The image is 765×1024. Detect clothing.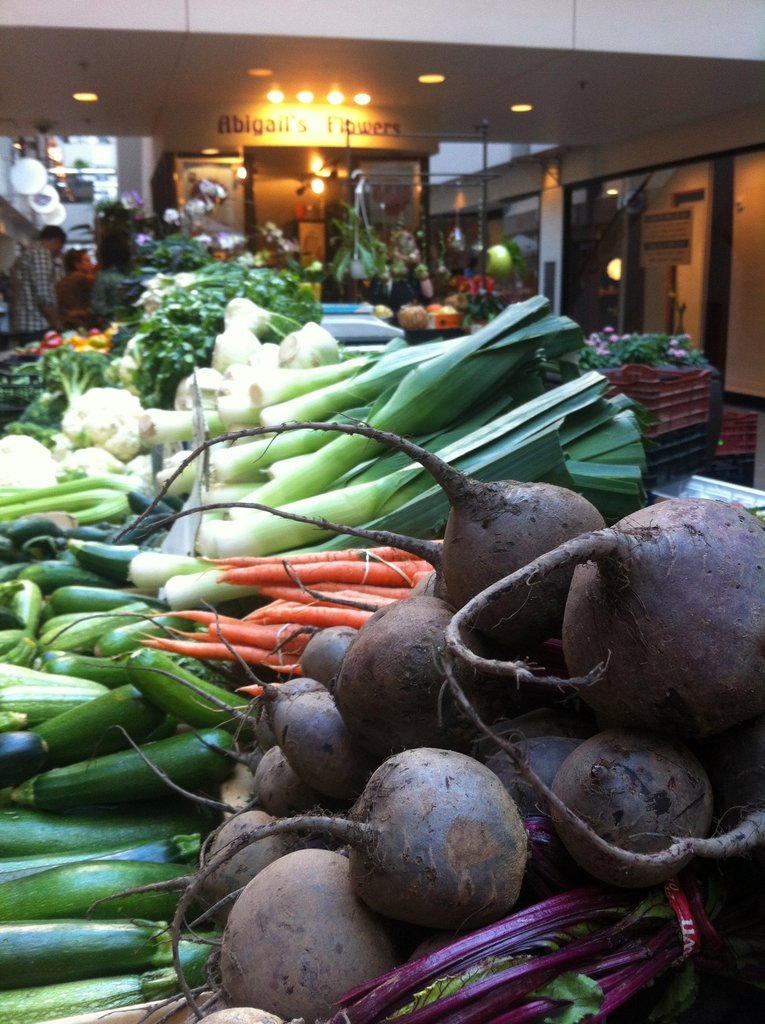
Detection: 0:242:62:357.
